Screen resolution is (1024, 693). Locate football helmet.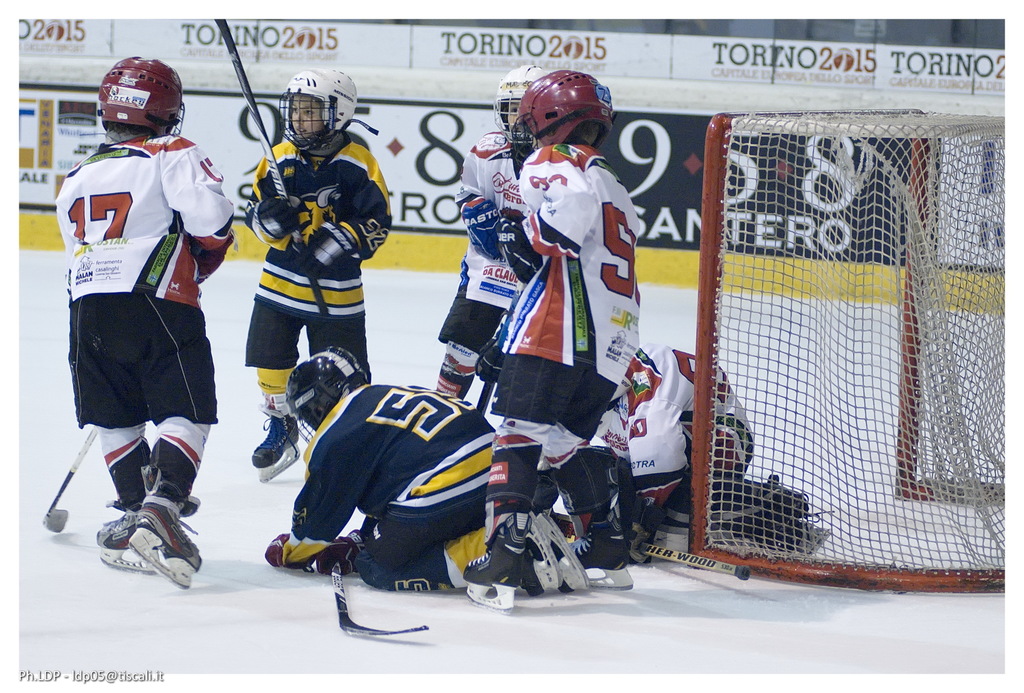
286, 345, 367, 449.
